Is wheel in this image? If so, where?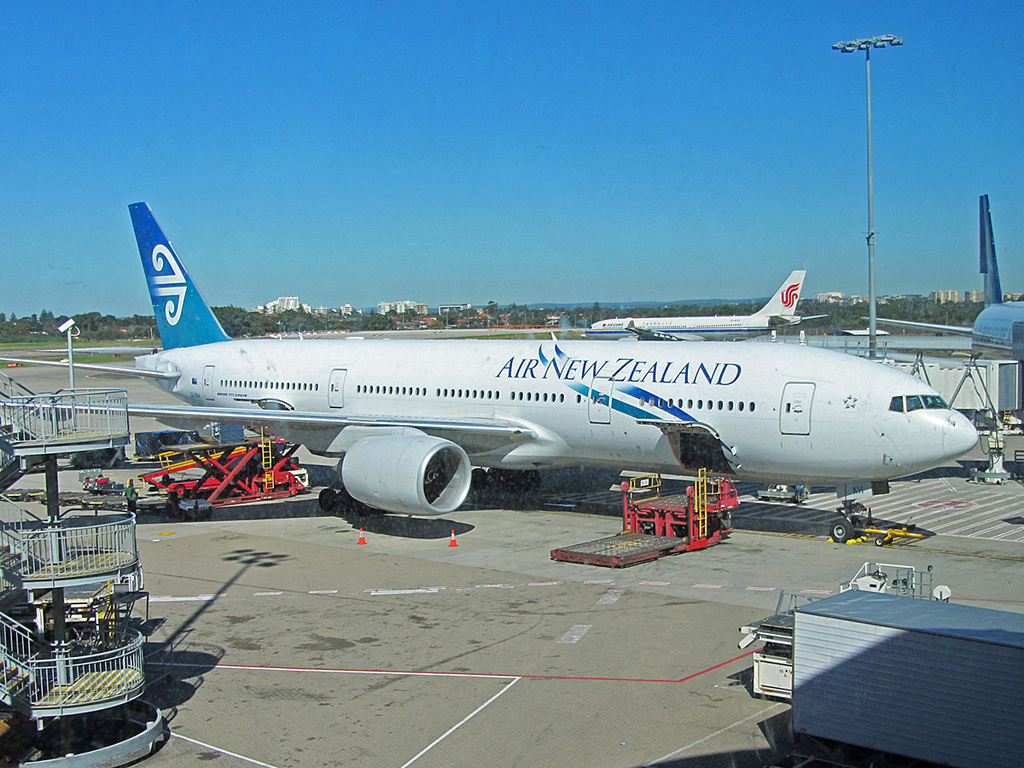
Yes, at bbox(830, 520, 854, 542).
